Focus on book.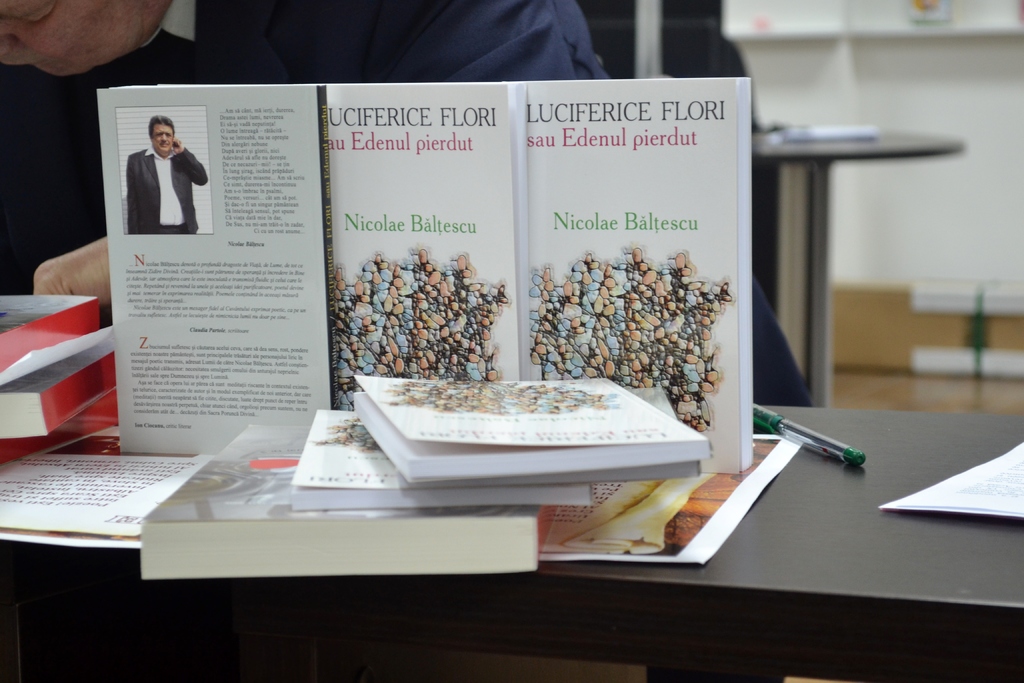
Focused at bbox(95, 78, 340, 457).
